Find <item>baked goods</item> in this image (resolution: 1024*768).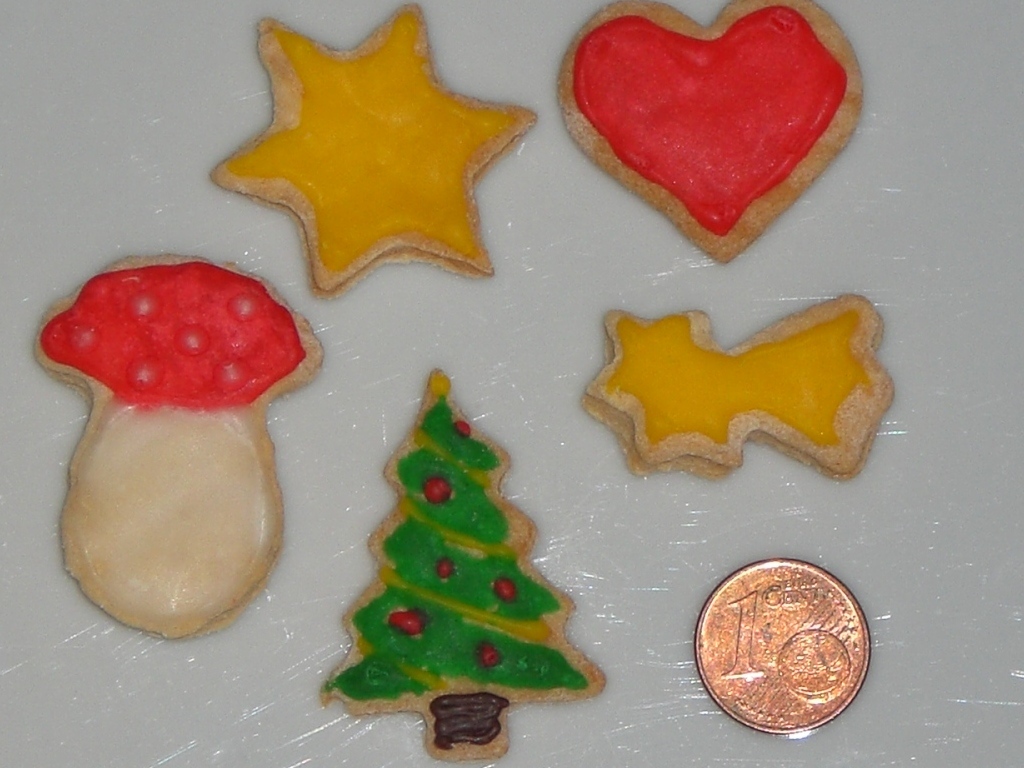
bbox=(33, 251, 325, 643).
